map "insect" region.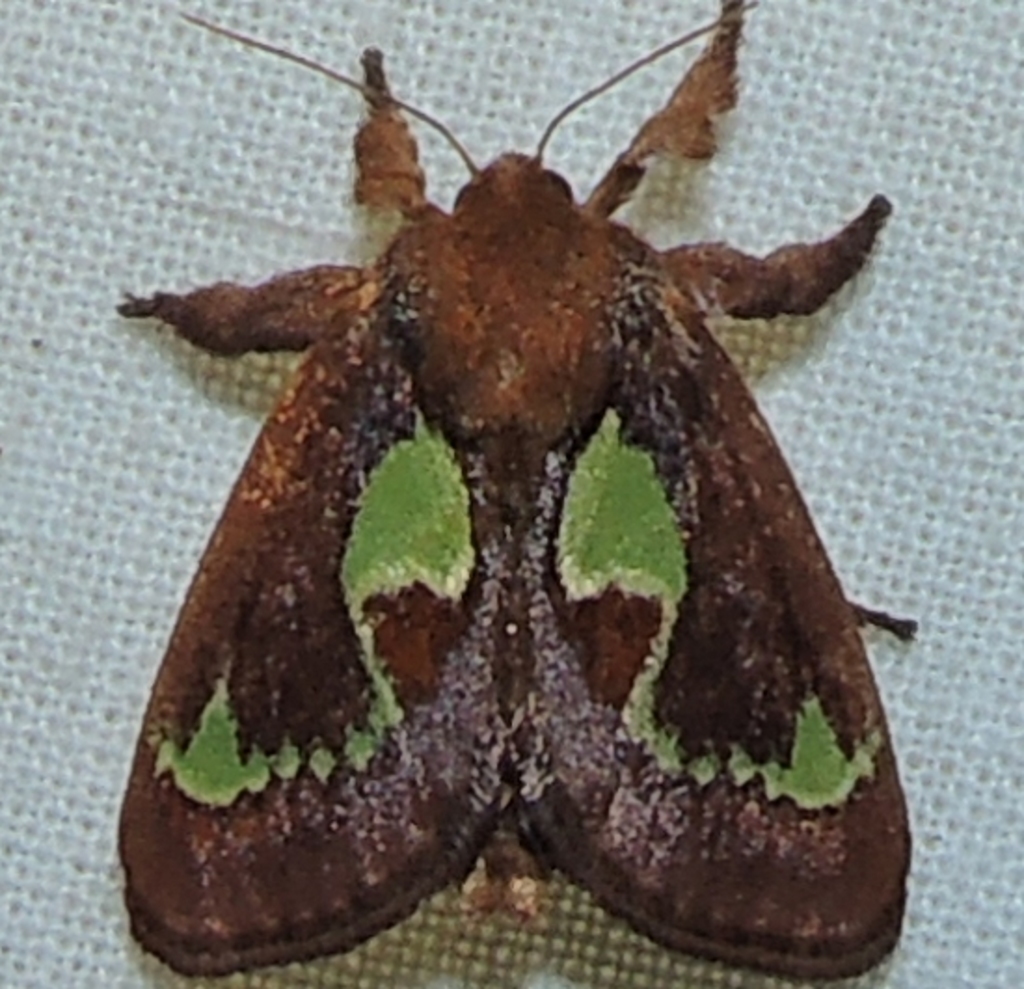
Mapped to detection(115, 0, 914, 978).
